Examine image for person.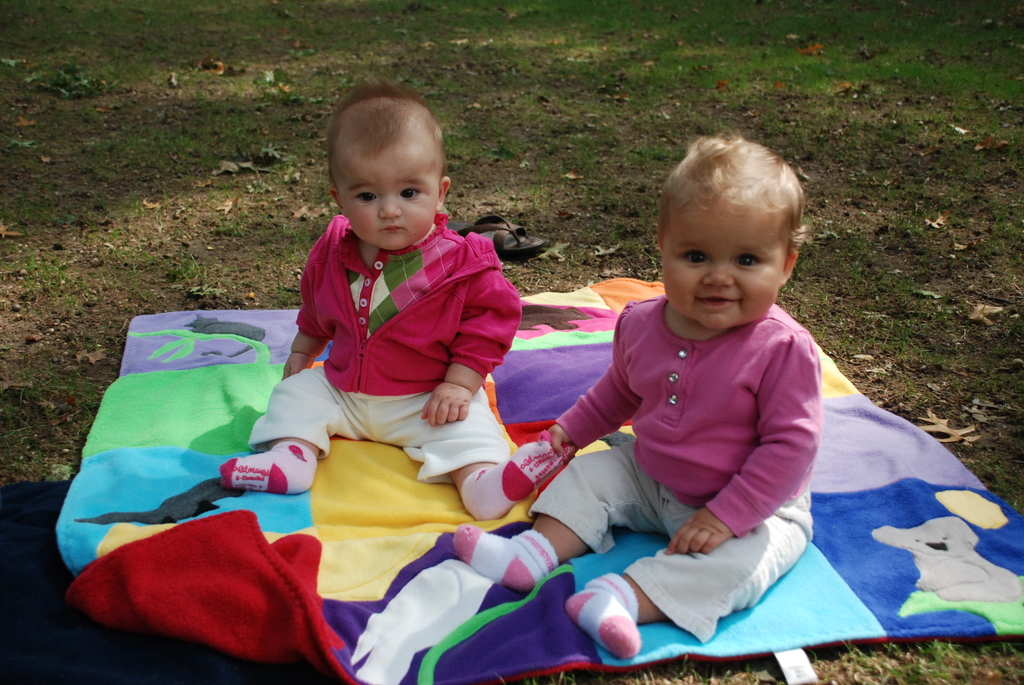
Examination result: rect(447, 136, 815, 664).
